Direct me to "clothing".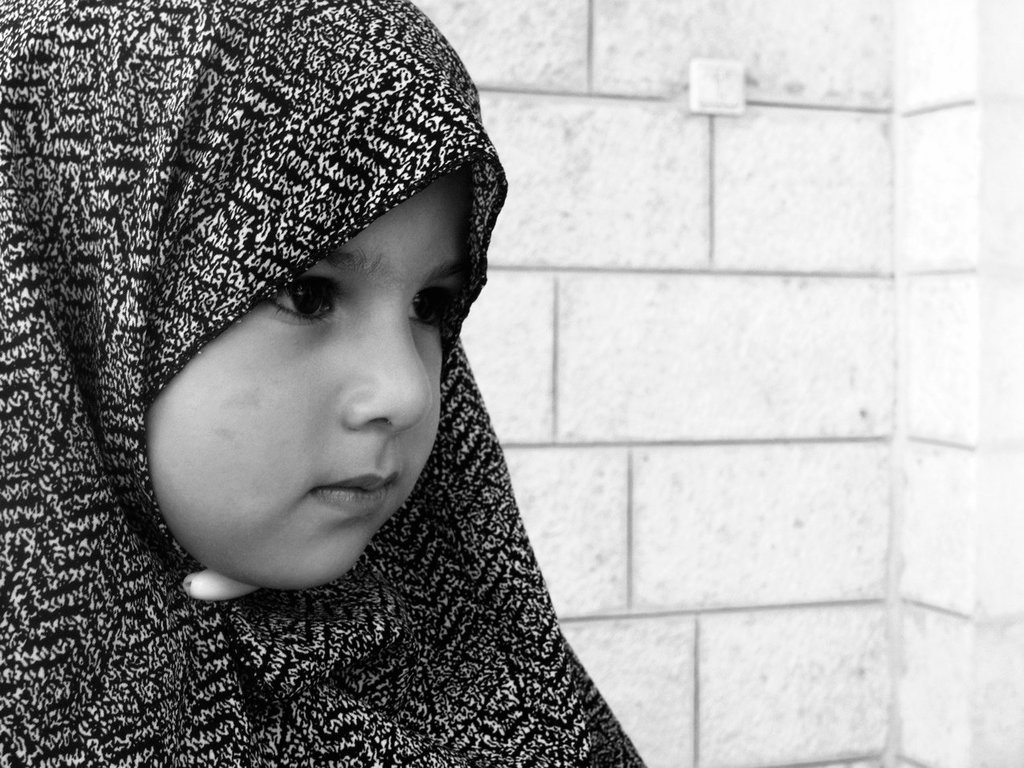
Direction: <box>45,22,613,738</box>.
